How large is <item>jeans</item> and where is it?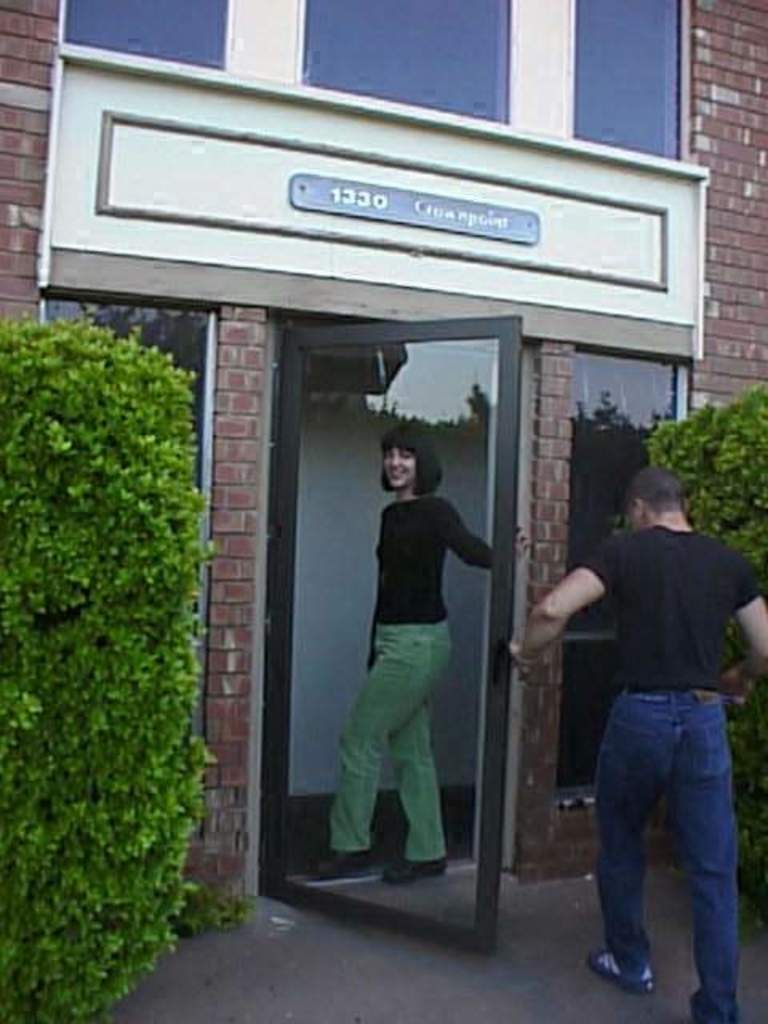
Bounding box: 595 685 741 1019.
